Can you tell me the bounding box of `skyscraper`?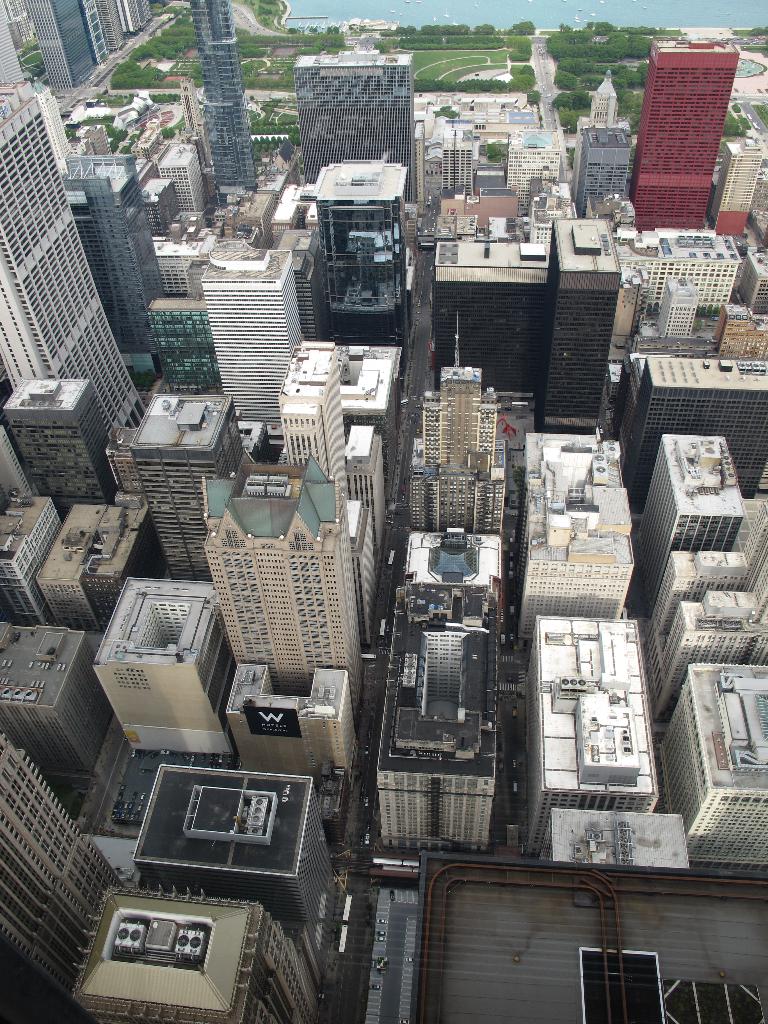
{"left": 296, "top": 55, "right": 422, "bottom": 225}.
